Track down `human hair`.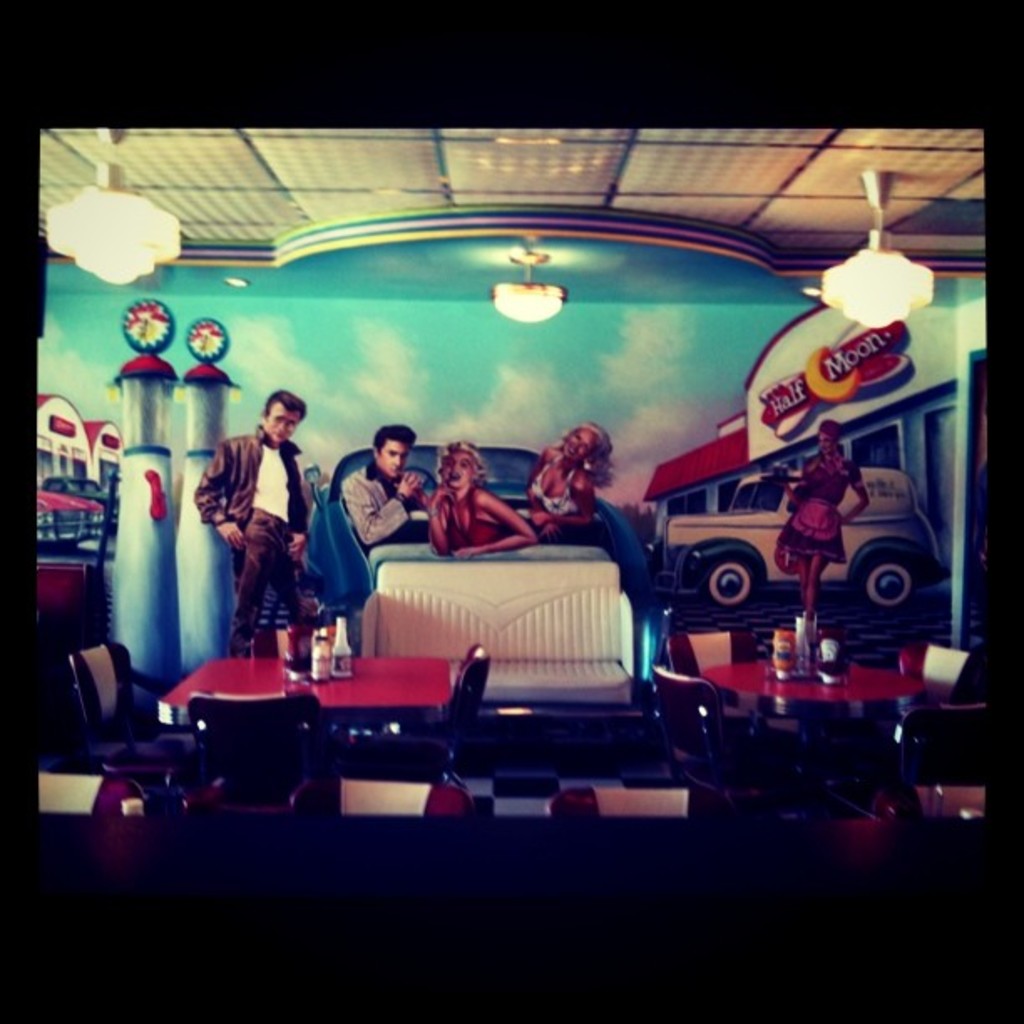
Tracked to 264,385,316,425.
